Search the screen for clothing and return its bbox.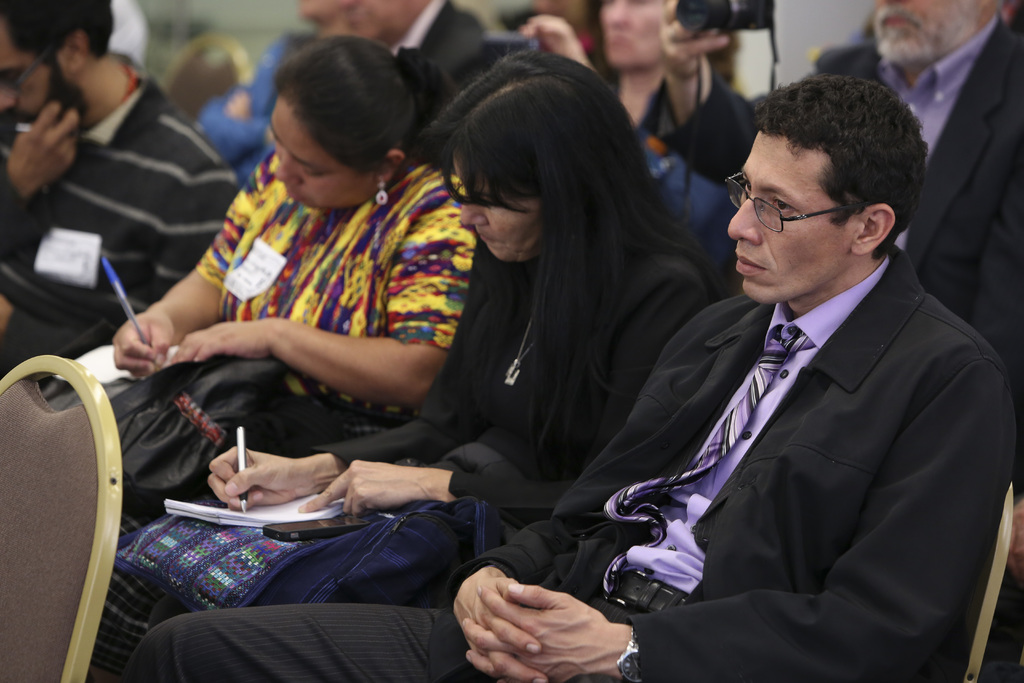
Found: select_region(113, 183, 691, 682).
